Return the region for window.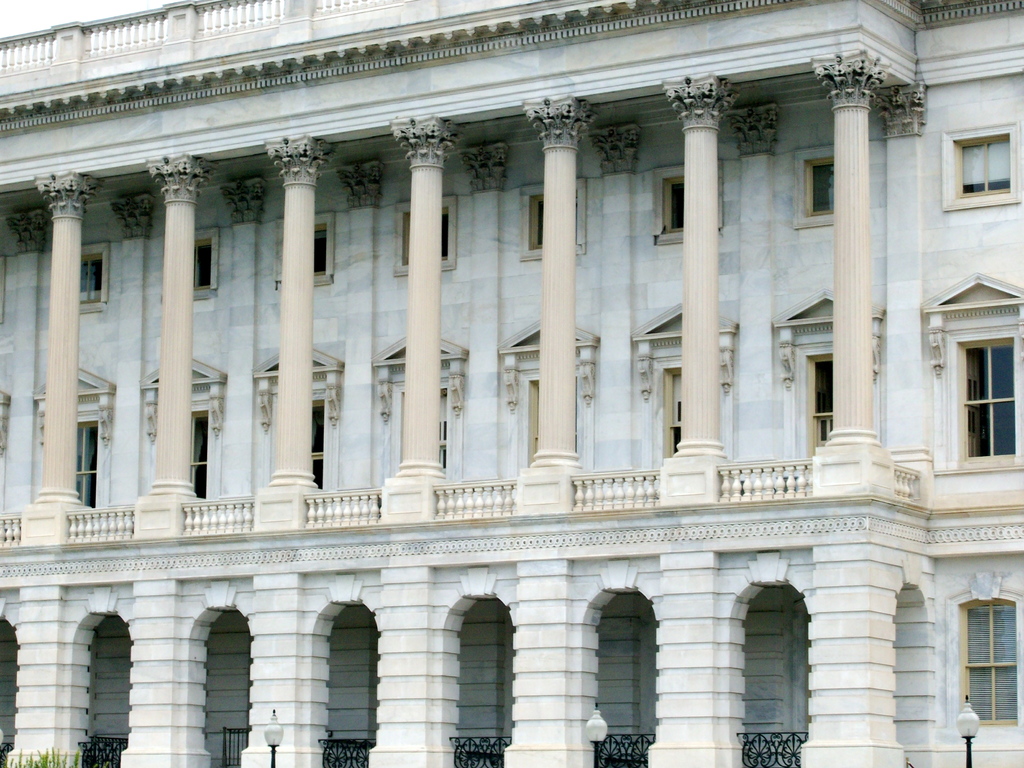
select_region(190, 236, 212, 290).
